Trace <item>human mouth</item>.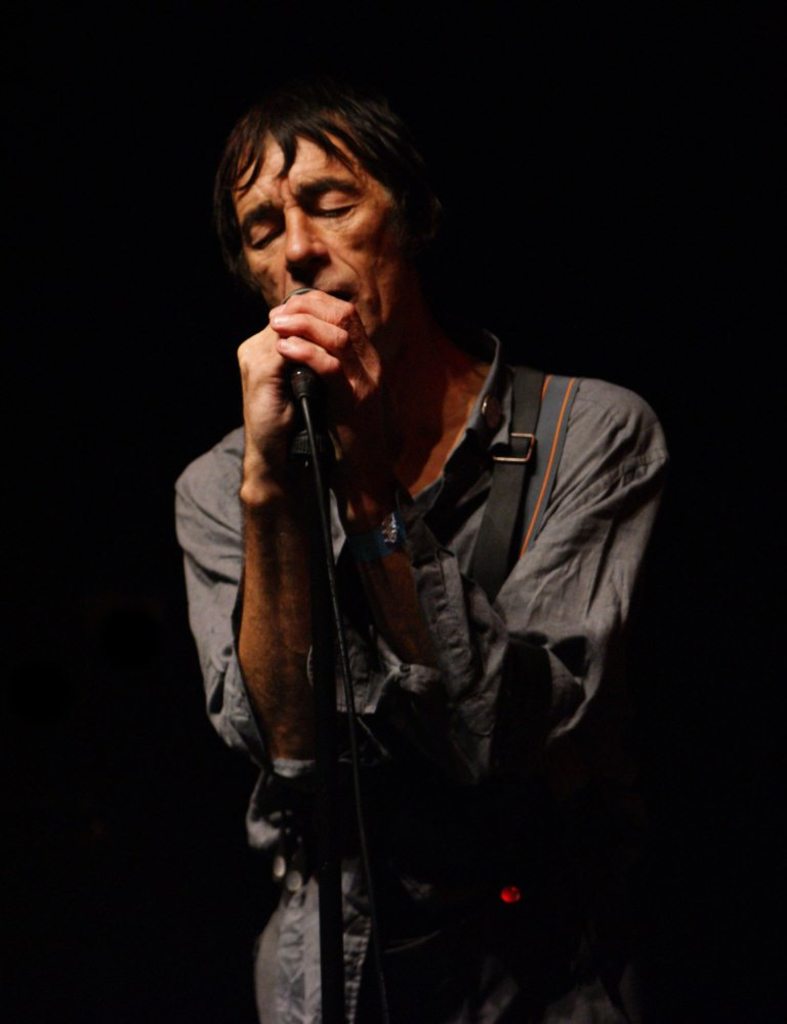
Traced to (x1=320, y1=282, x2=358, y2=305).
